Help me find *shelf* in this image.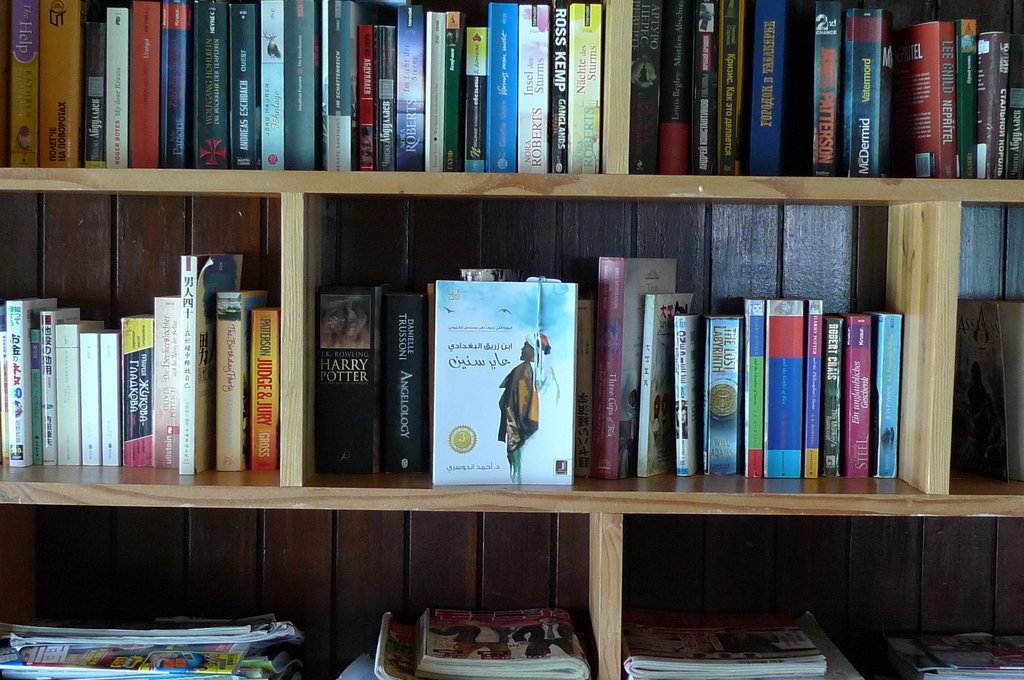
Found it: 601:0:1023:202.
